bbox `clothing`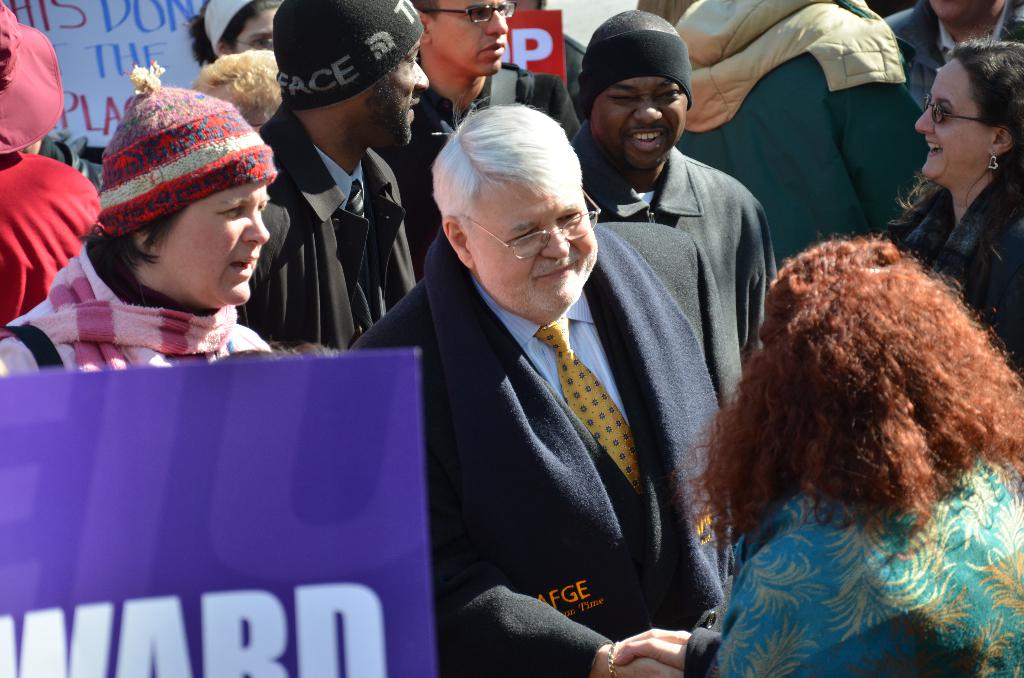
bbox=[900, 184, 1023, 398]
